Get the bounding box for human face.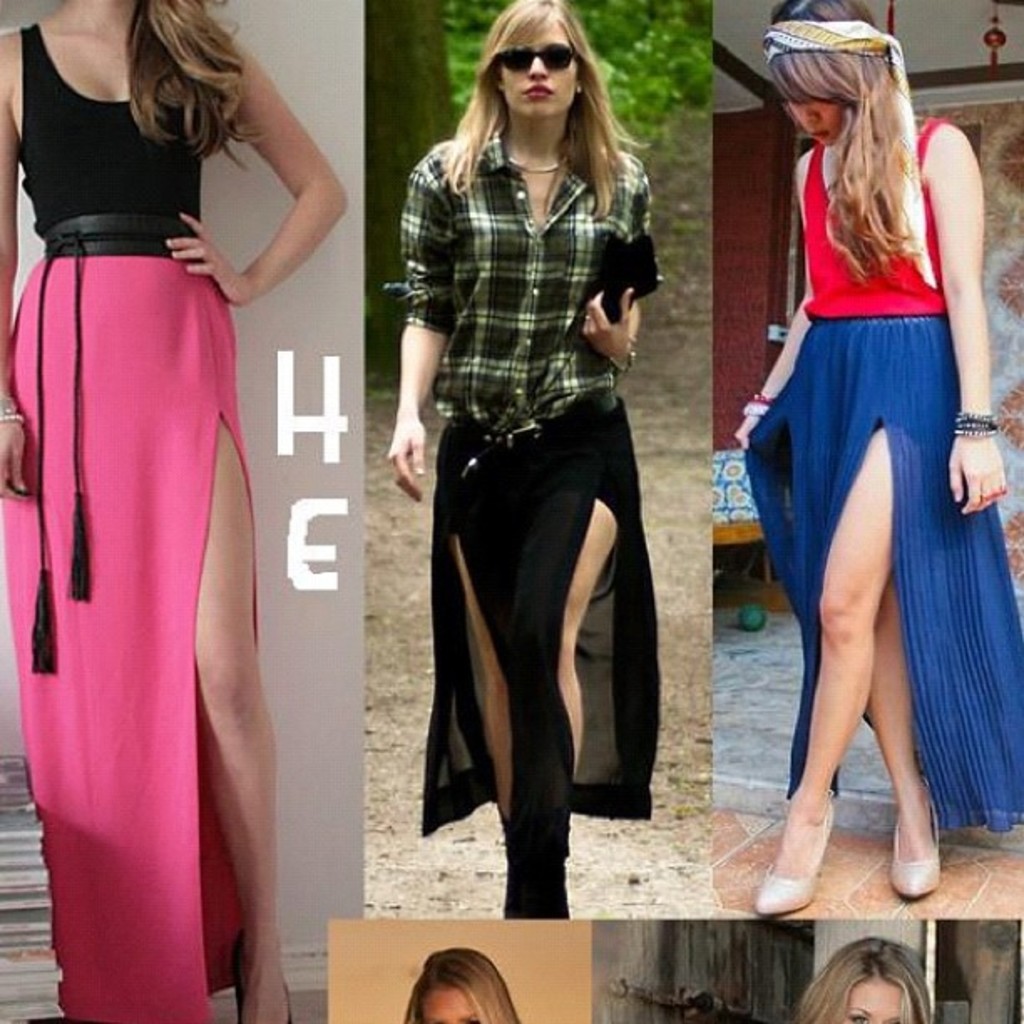
[847, 975, 900, 1022].
